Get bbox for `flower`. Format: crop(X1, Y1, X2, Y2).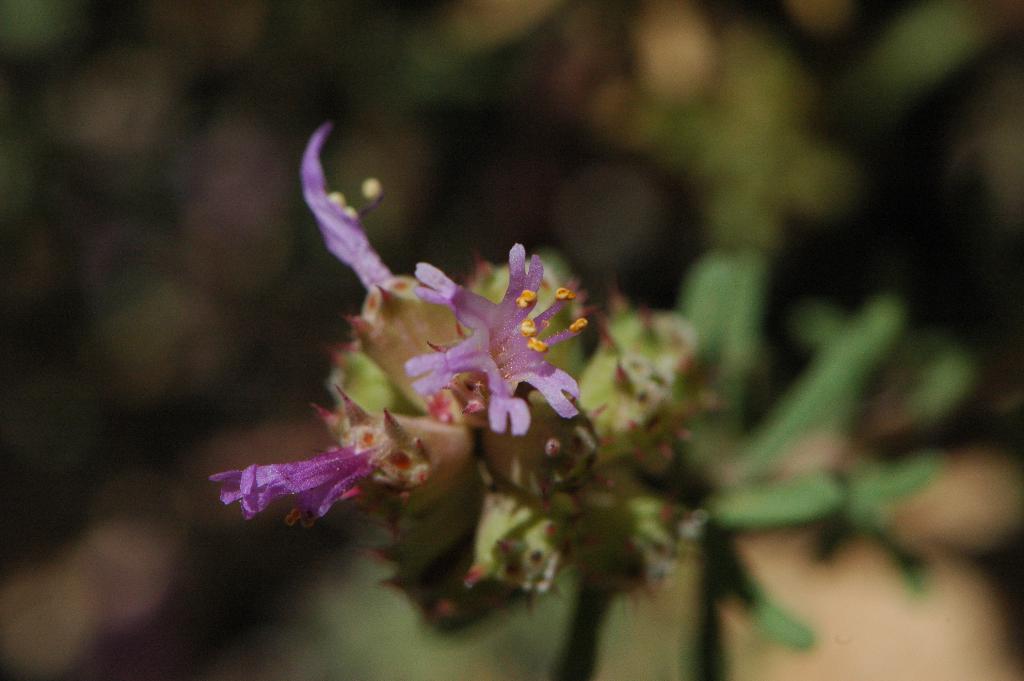
crop(210, 410, 395, 546).
